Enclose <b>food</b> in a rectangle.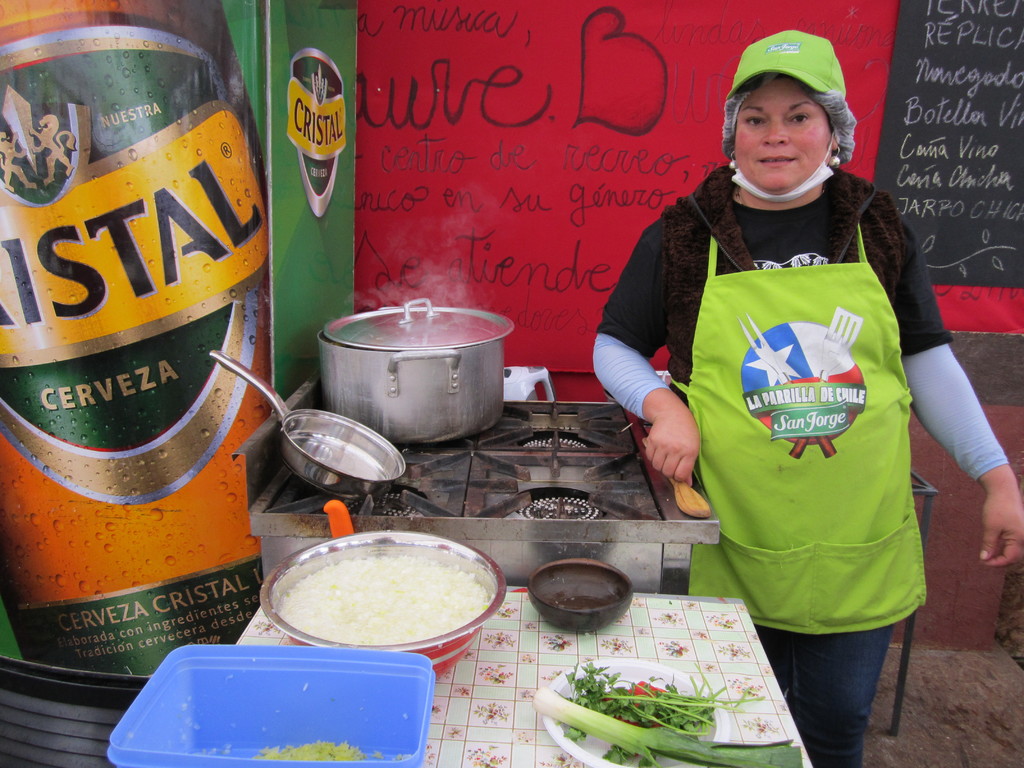
(253, 740, 374, 765).
